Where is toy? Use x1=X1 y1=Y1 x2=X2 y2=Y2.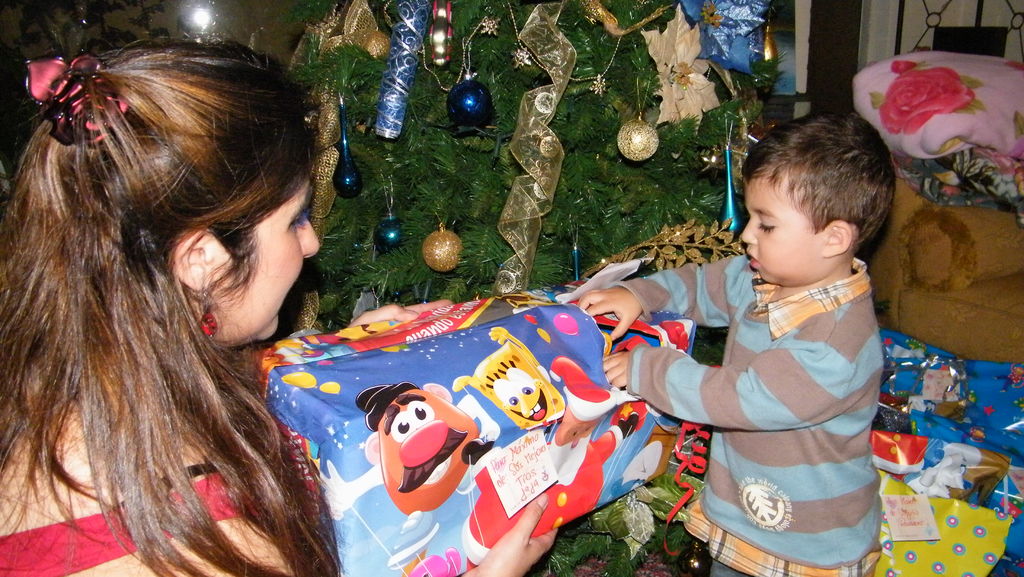
x1=356 y1=388 x2=492 y2=513.
